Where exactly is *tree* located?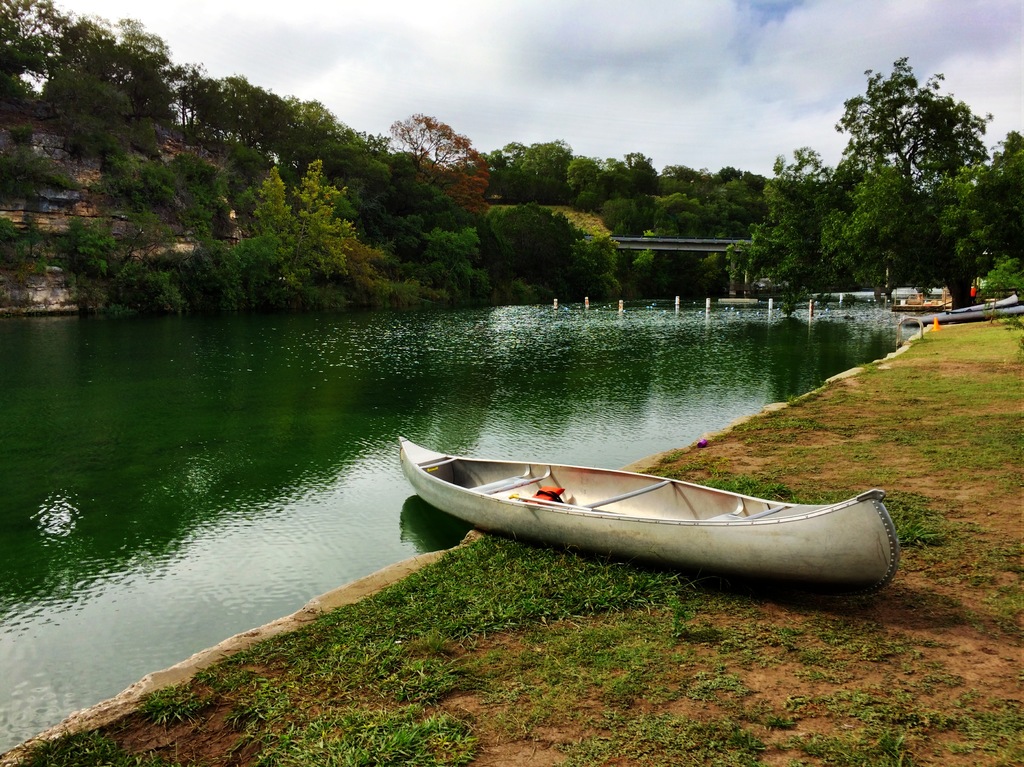
Its bounding box is [x1=387, y1=106, x2=485, y2=197].
